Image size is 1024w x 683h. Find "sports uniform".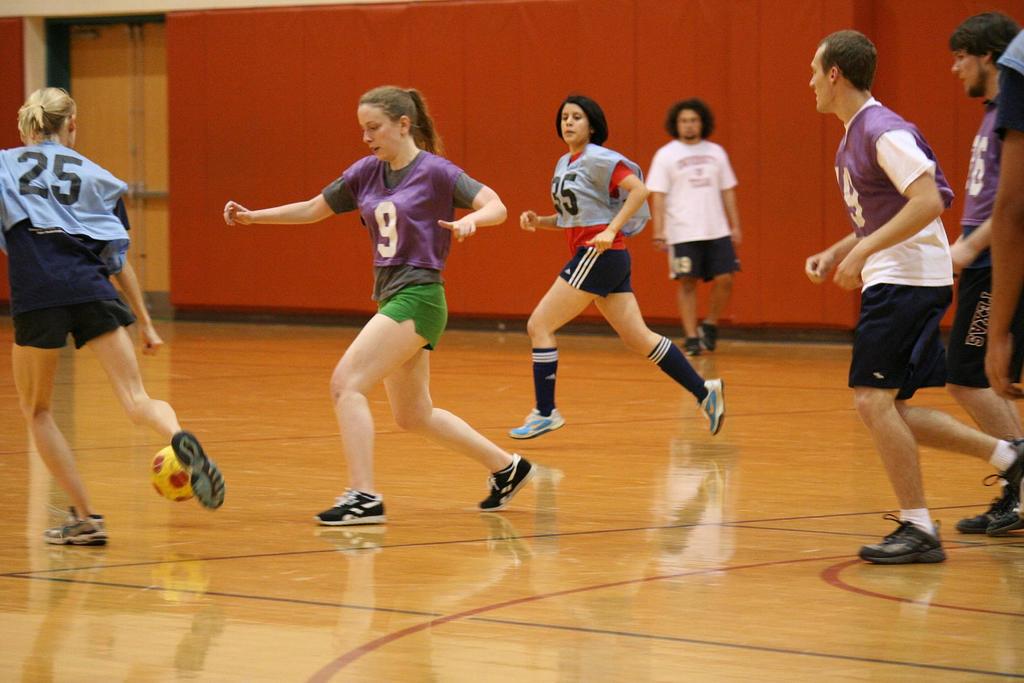
<region>0, 126, 131, 358</region>.
